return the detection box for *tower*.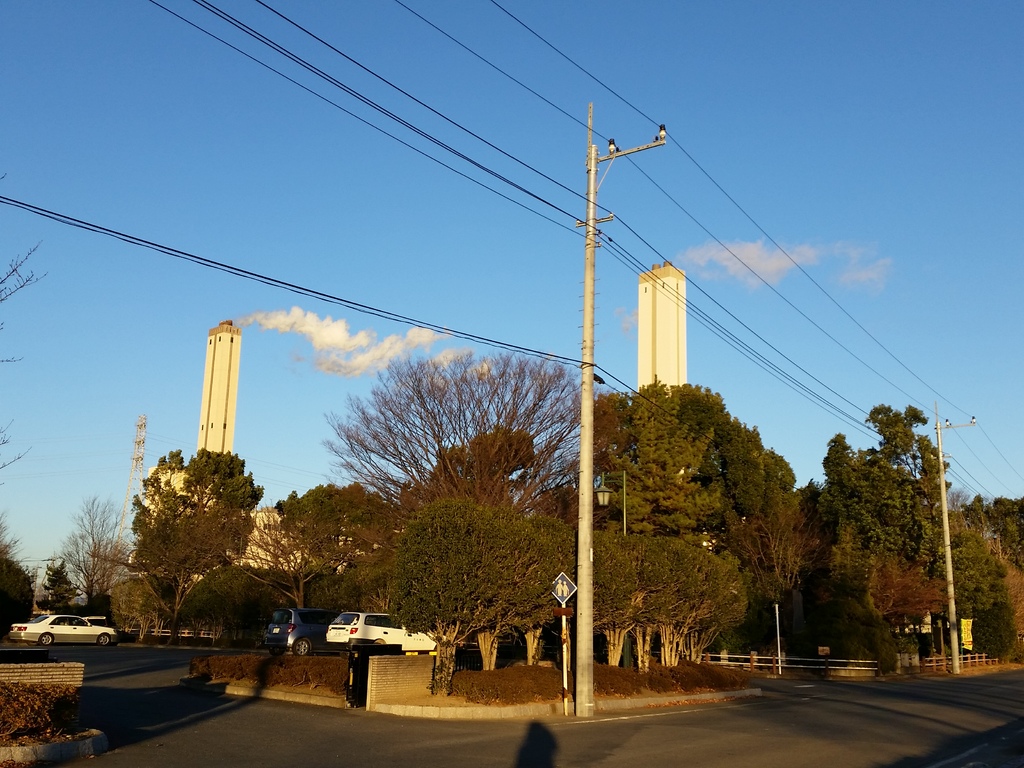
[632,260,691,488].
